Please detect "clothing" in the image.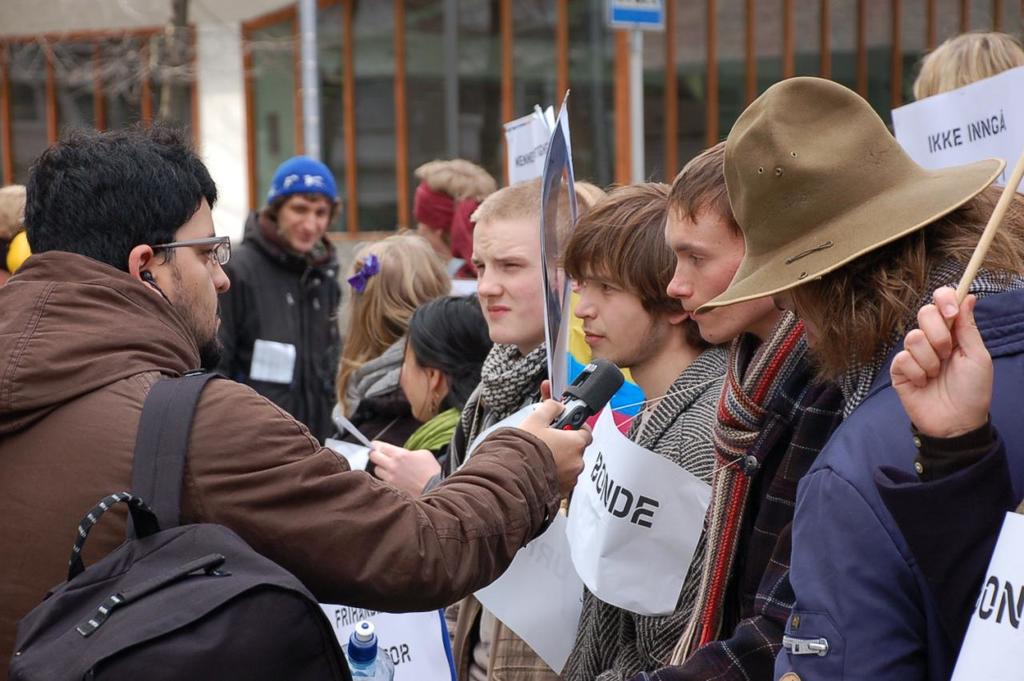
<bbox>560, 351, 736, 680</bbox>.
